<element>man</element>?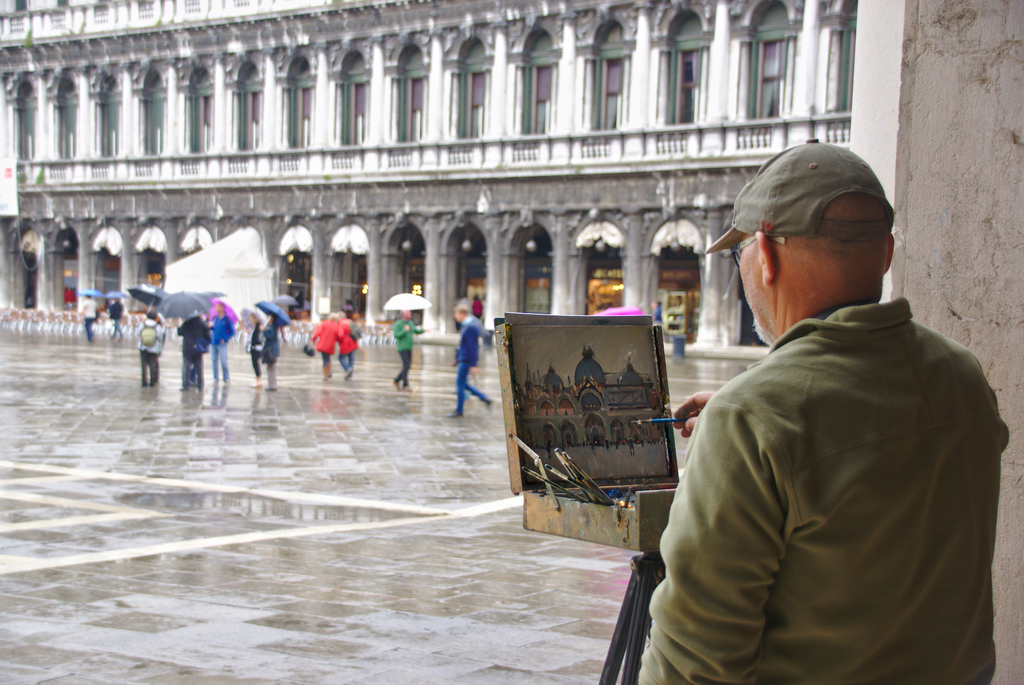
region(336, 311, 362, 379)
